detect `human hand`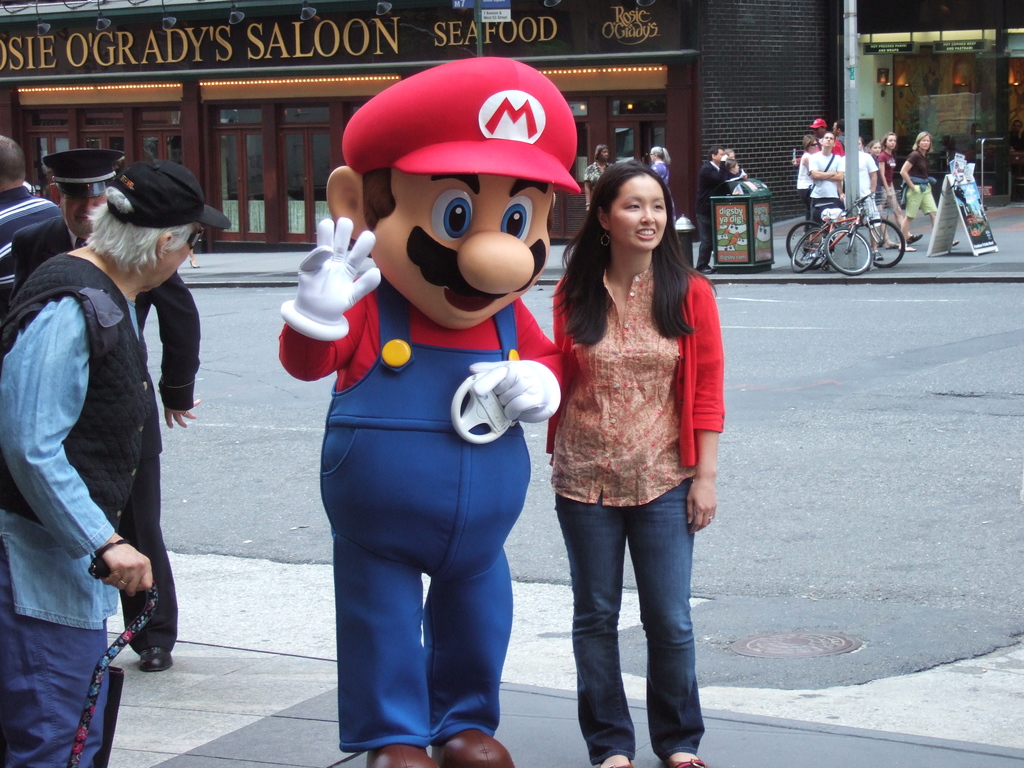
x1=809, y1=172, x2=817, y2=182
